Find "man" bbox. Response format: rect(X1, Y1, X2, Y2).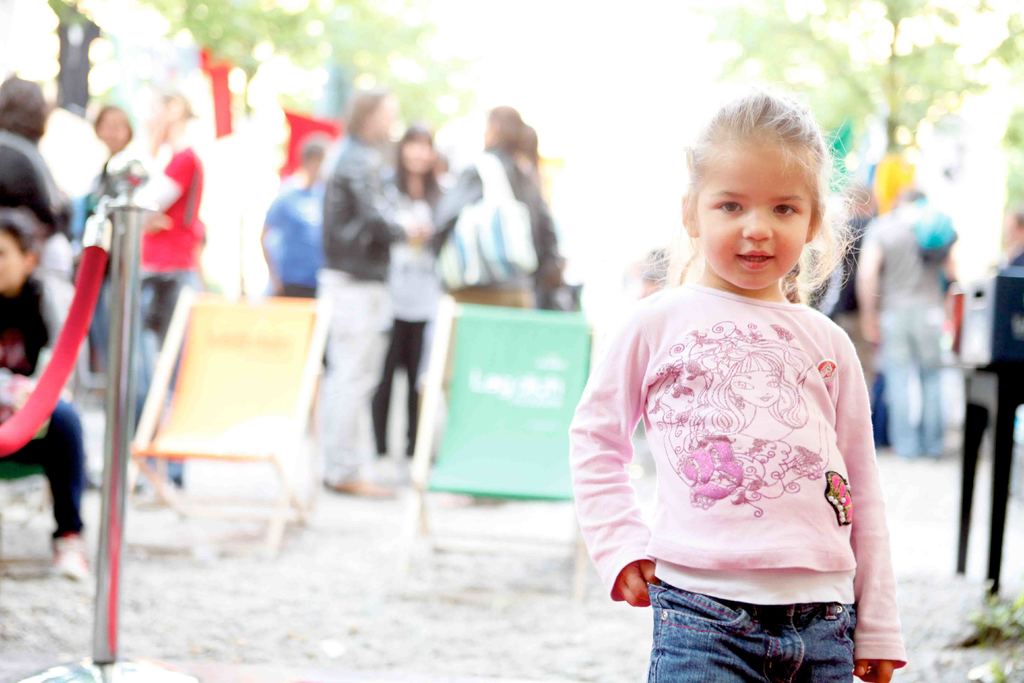
rect(314, 83, 425, 498).
